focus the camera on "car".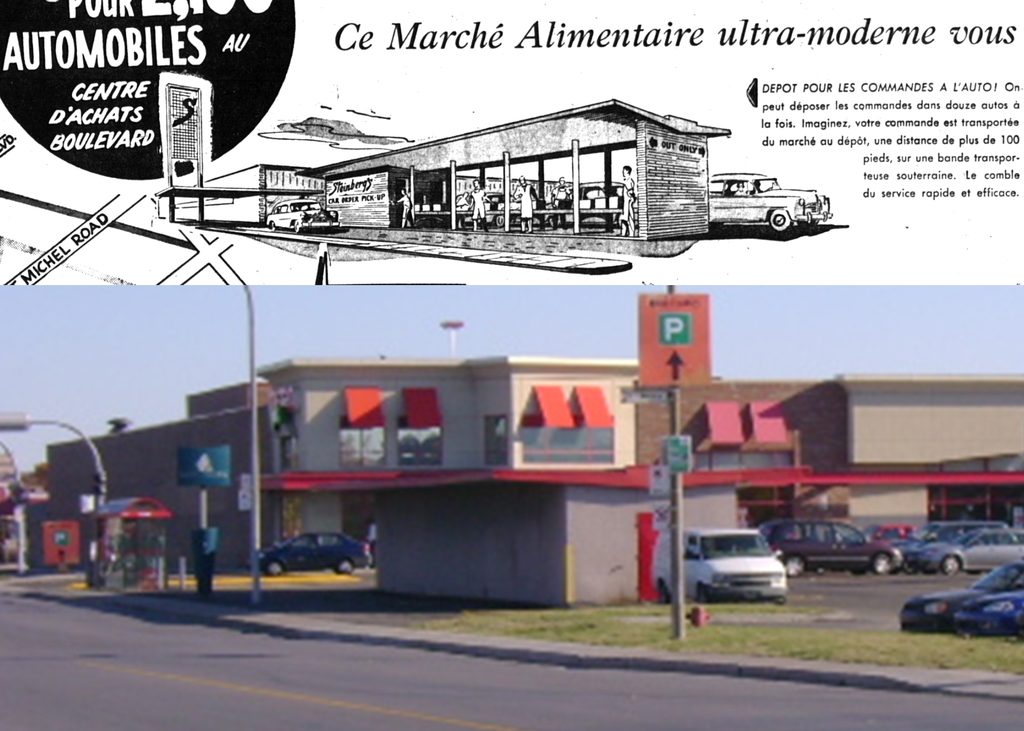
Focus region: 688,531,823,610.
